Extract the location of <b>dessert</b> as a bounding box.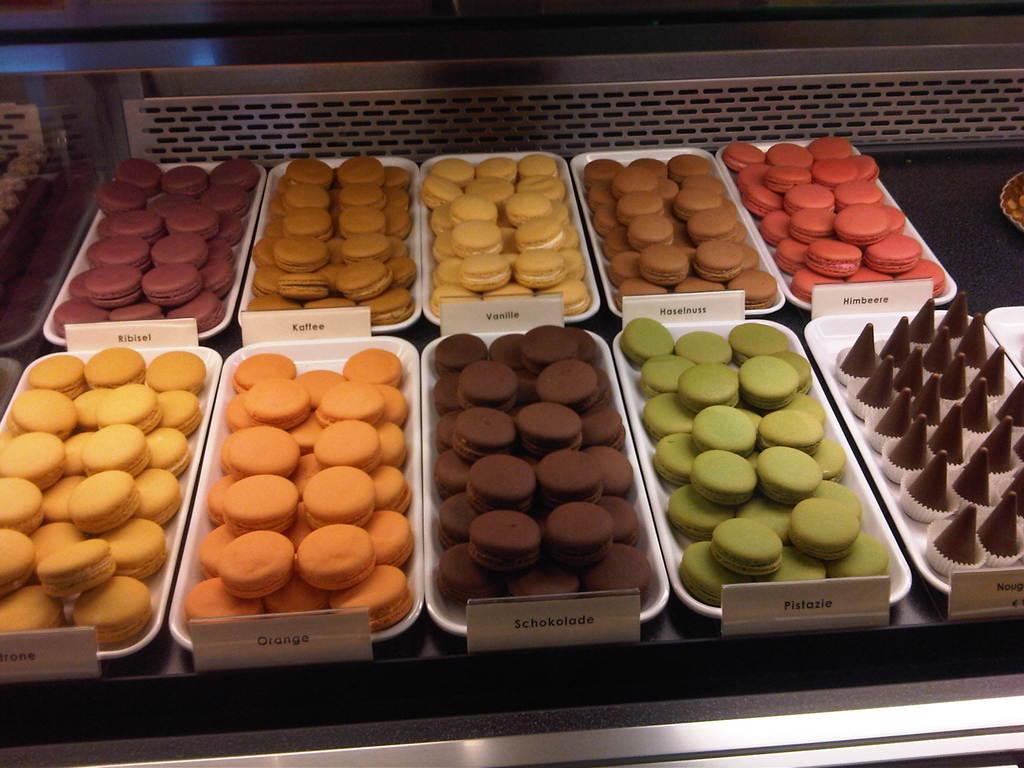
x1=617, y1=156, x2=649, y2=193.
